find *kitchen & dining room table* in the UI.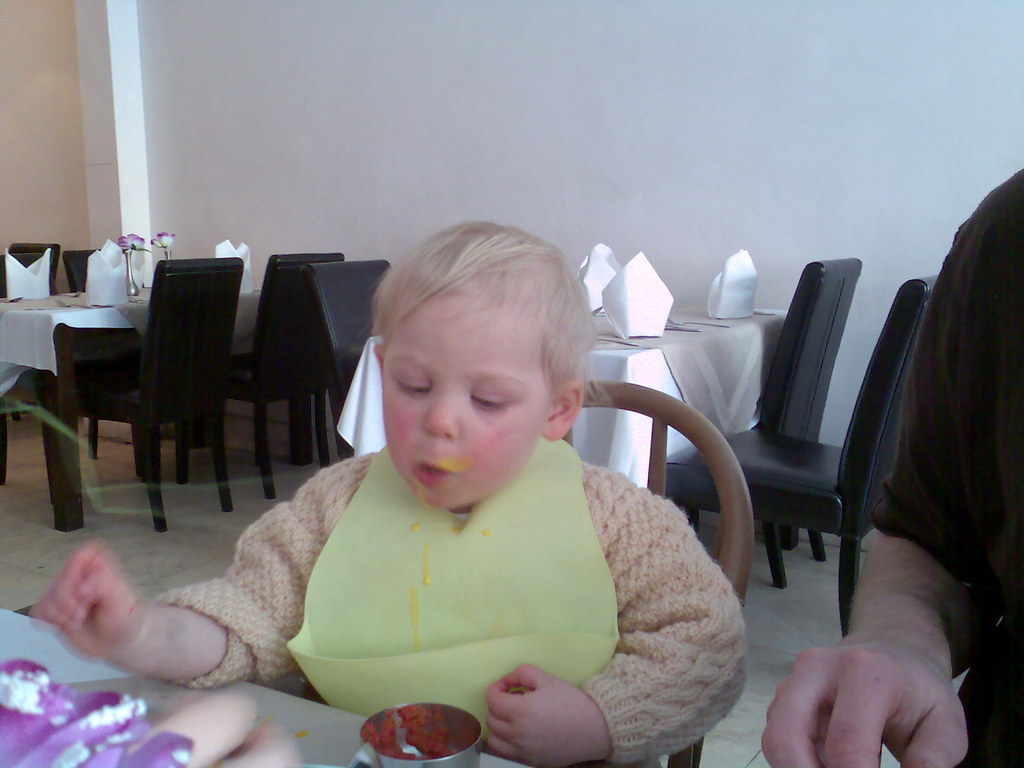
UI element at [left=12, top=257, right=341, bottom=517].
